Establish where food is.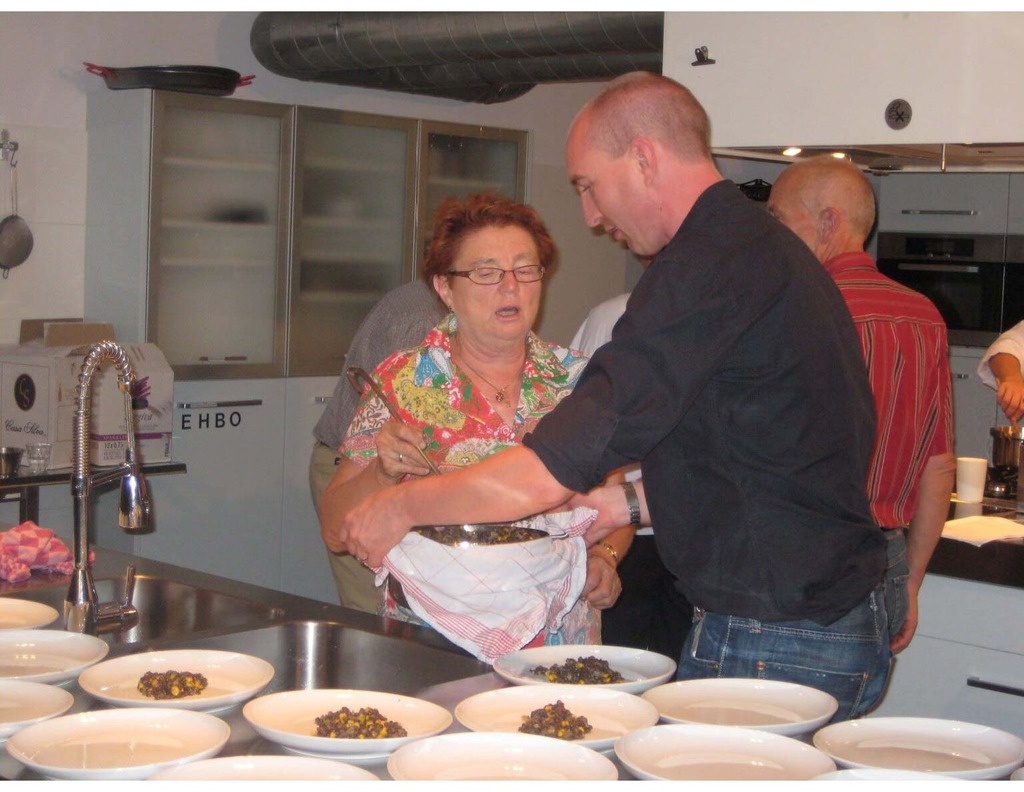
Established at x1=528 y1=655 x2=624 y2=684.
